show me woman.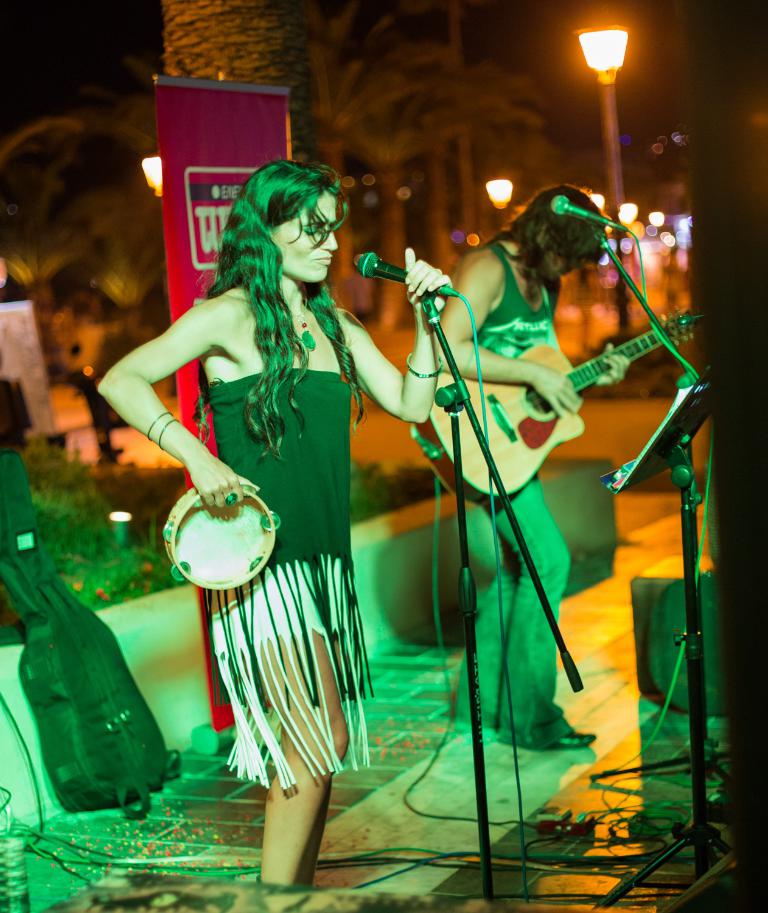
woman is here: rect(130, 152, 417, 827).
